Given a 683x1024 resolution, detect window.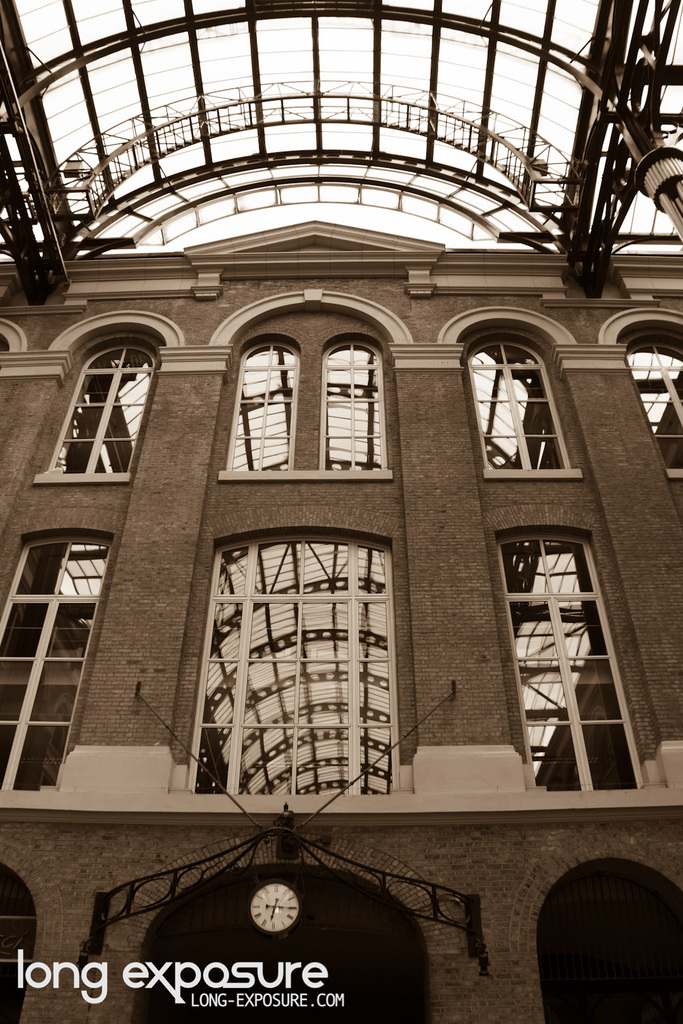
[0,526,117,792].
